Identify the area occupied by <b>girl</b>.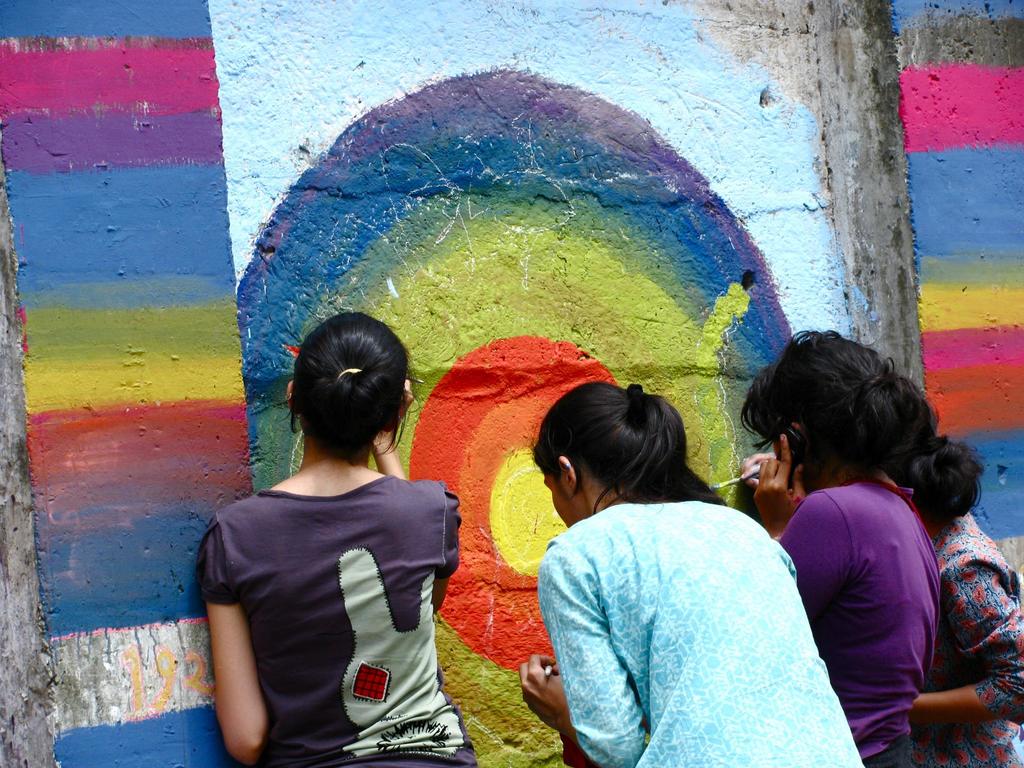
Area: crop(518, 383, 862, 767).
